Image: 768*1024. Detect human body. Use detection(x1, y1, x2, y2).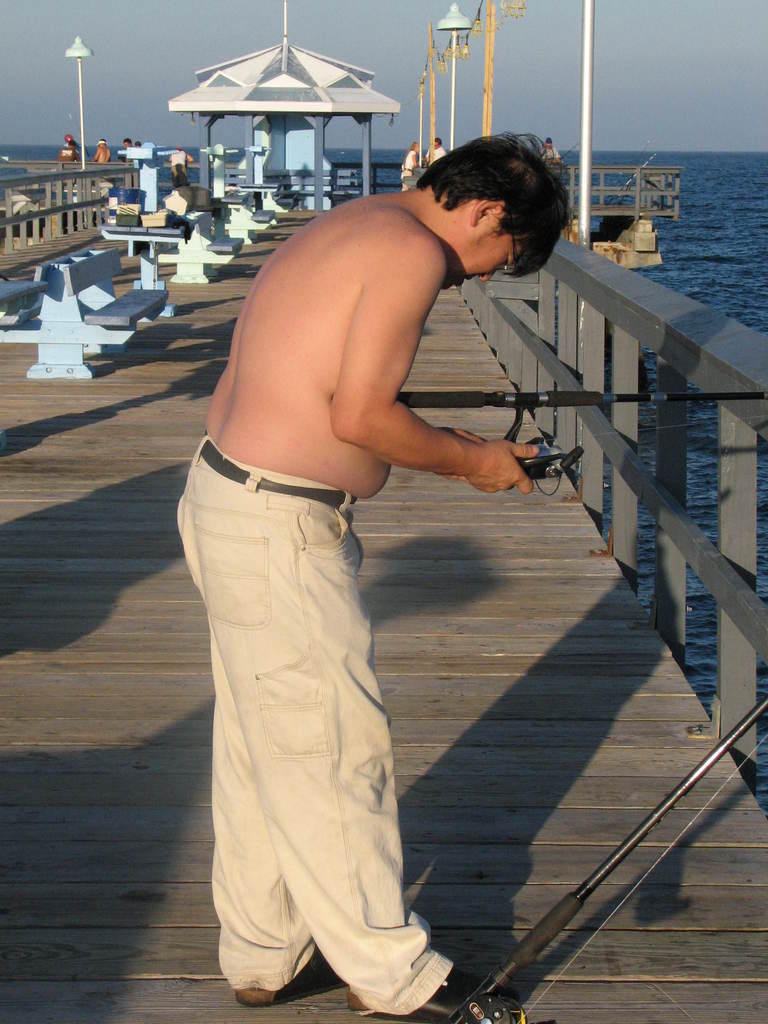
detection(172, 134, 501, 1023).
